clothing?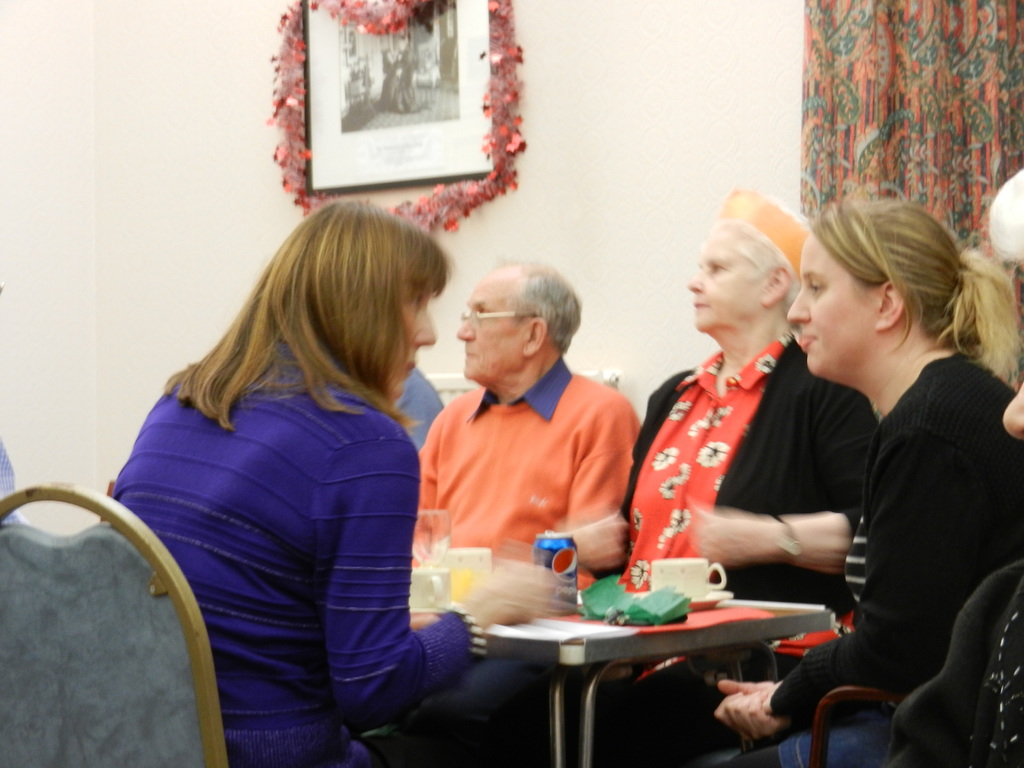
detection(408, 356, 637, 593)
